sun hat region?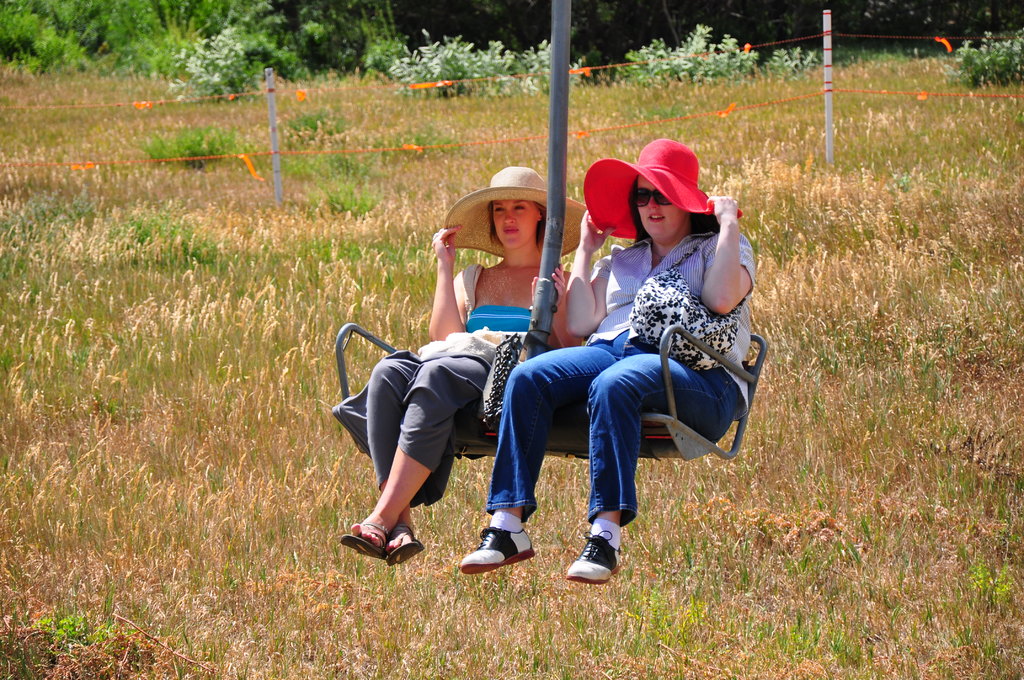
<bbox>440, 159, 596, 258</bbox>
